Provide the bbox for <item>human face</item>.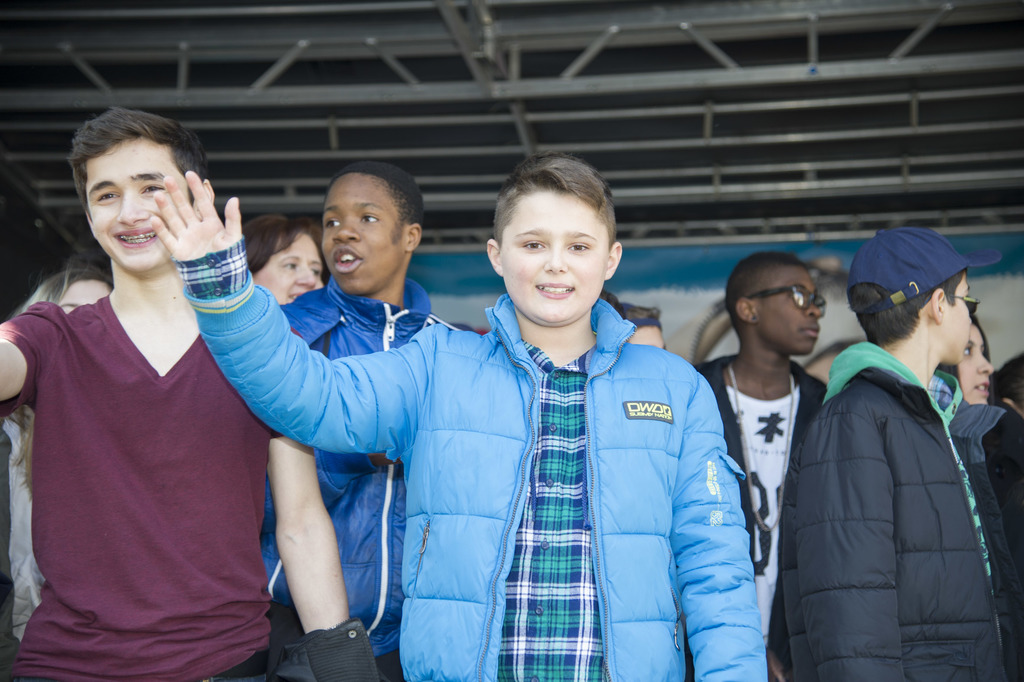
x1=755 y1=267 x2=819 y2=356.
